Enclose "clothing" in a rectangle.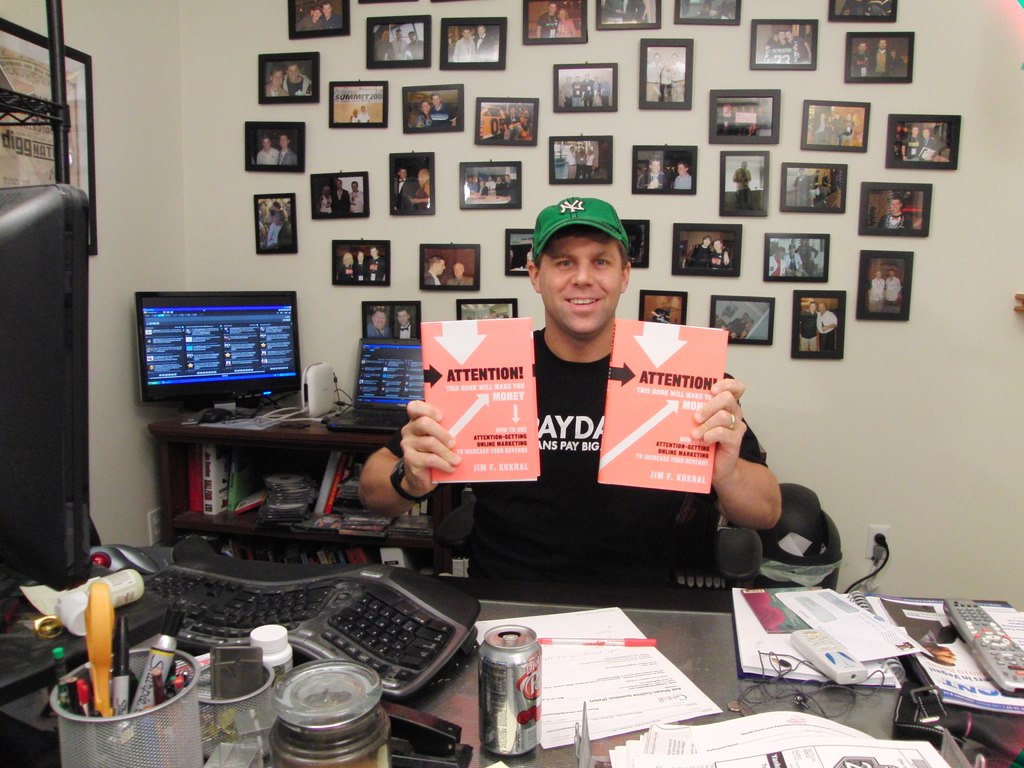
[576, 150, 588, 179].
